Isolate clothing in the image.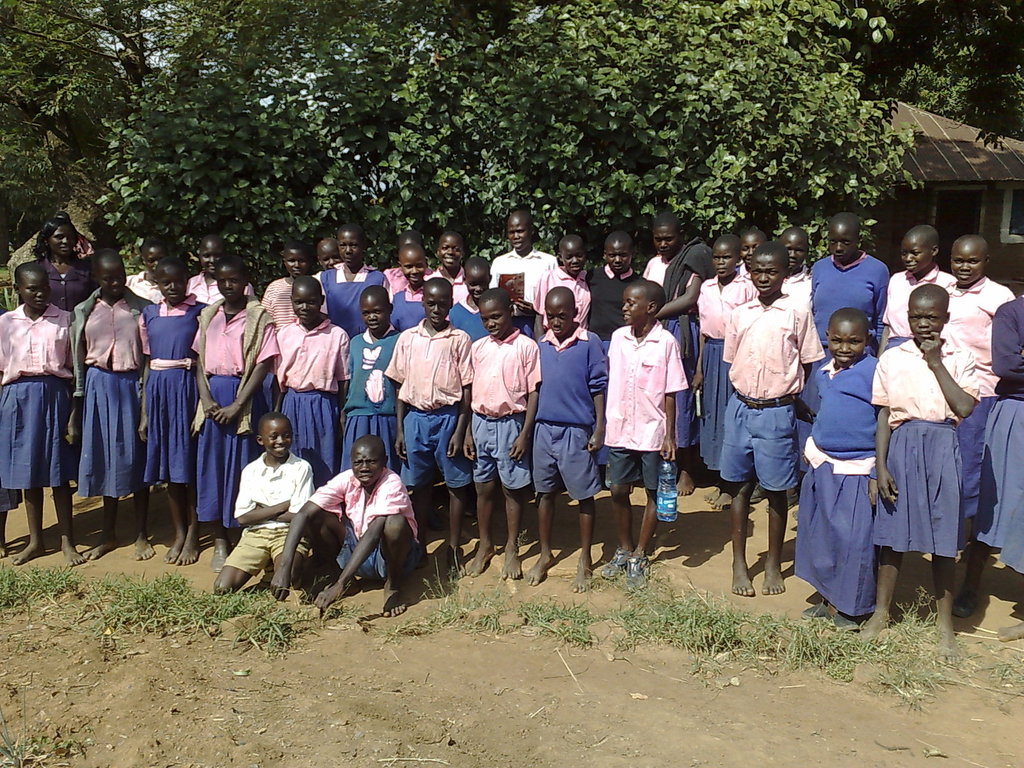
Isolated region: left=787, top=265, right=816, bottom=284.
